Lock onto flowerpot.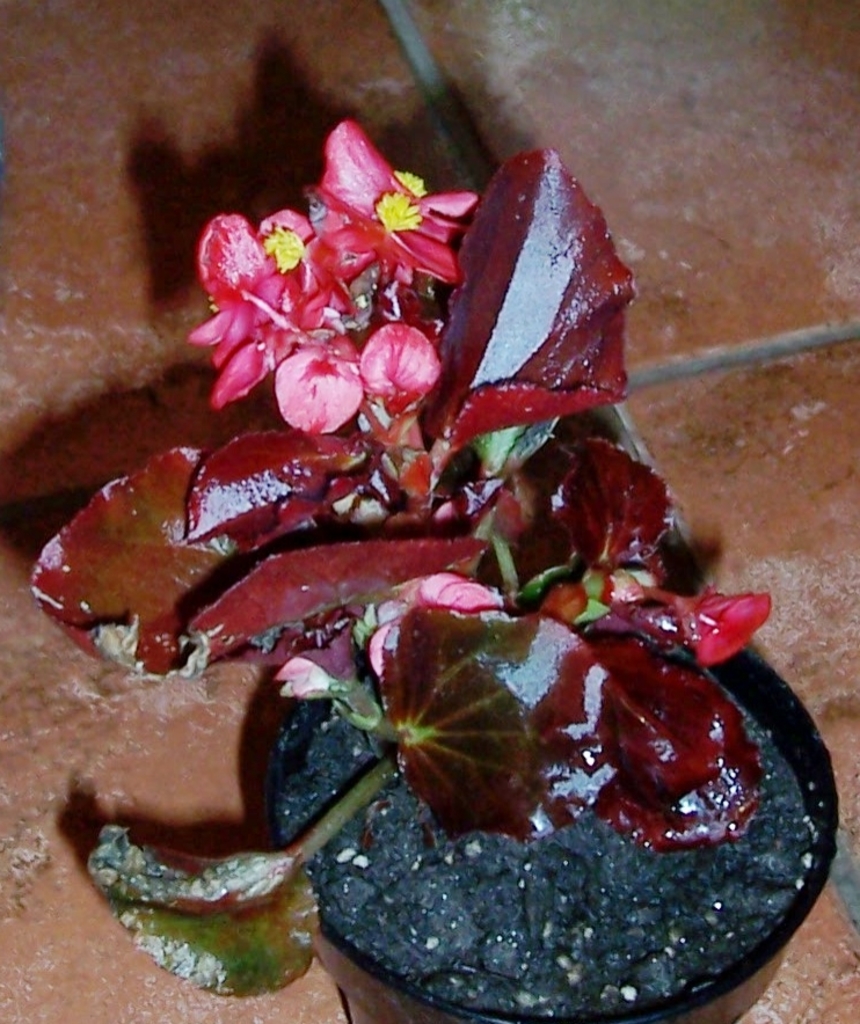
Locked: <box>320,564,800,1023</box>.
